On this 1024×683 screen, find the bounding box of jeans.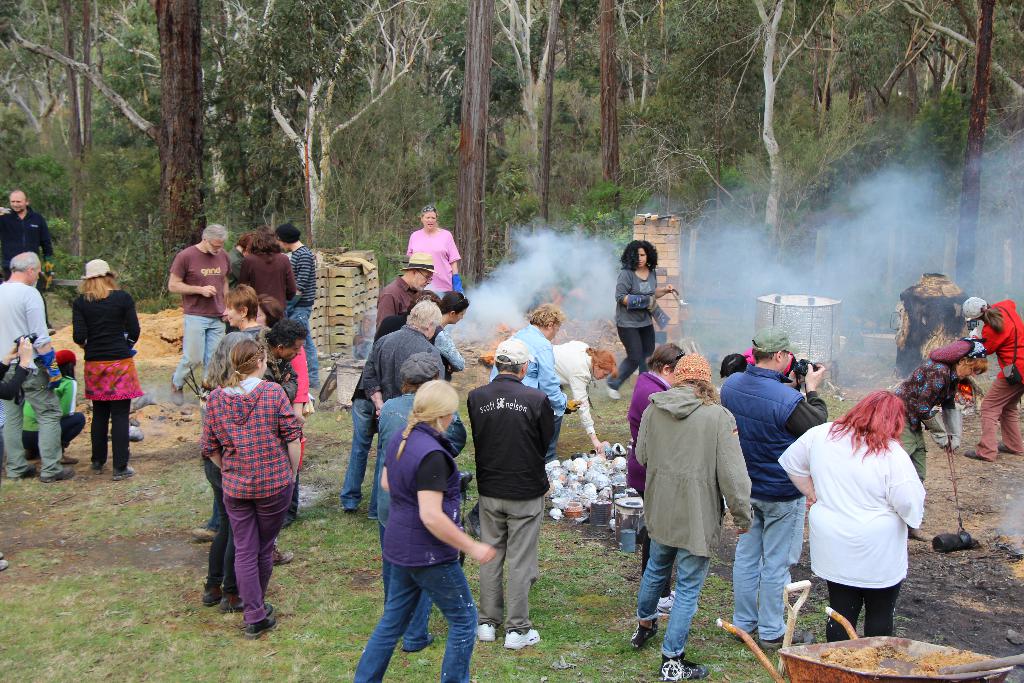
Bounding box: region(611, 329, 657, 388).
